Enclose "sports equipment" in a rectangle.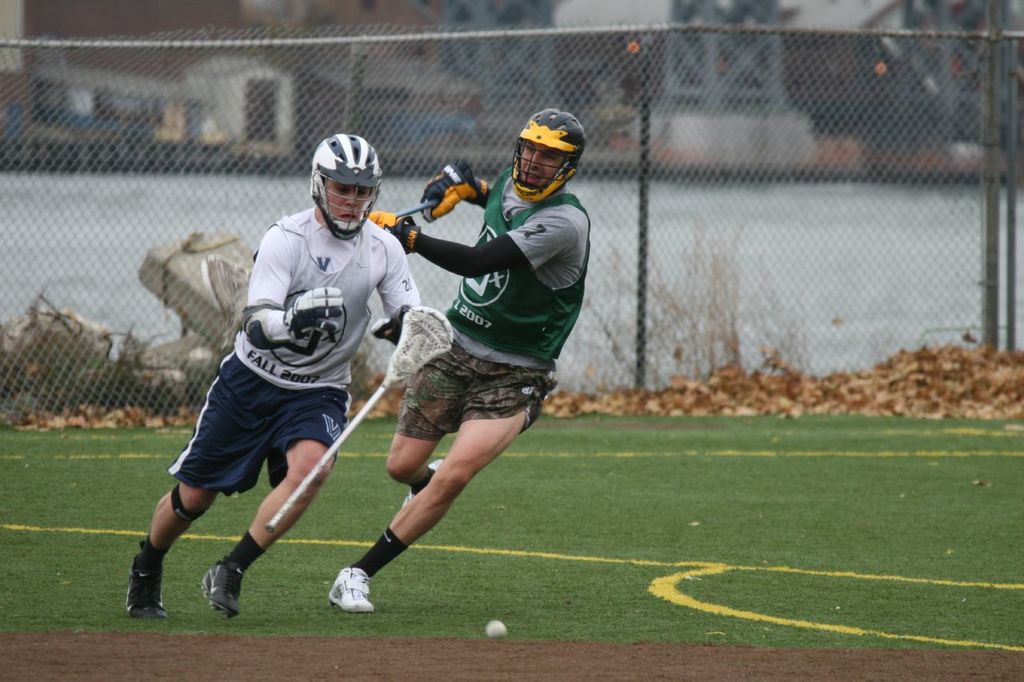
[left=314, top=134, right=382, bottom=238].
